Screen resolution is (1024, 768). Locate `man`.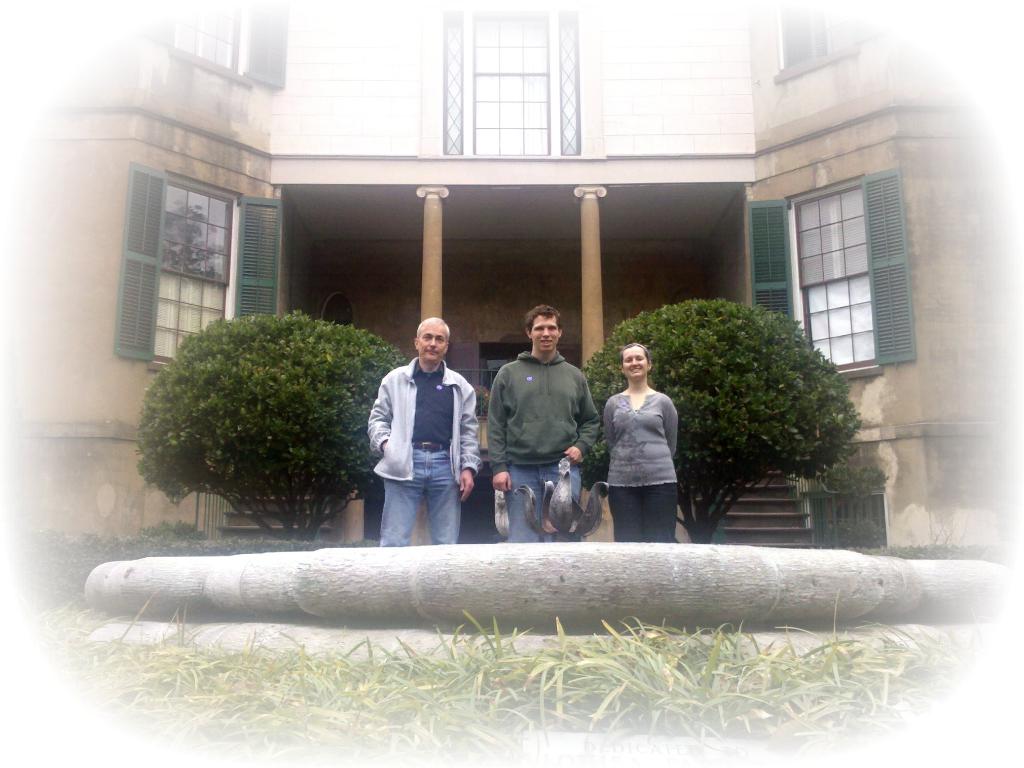
486 301 604 546.
